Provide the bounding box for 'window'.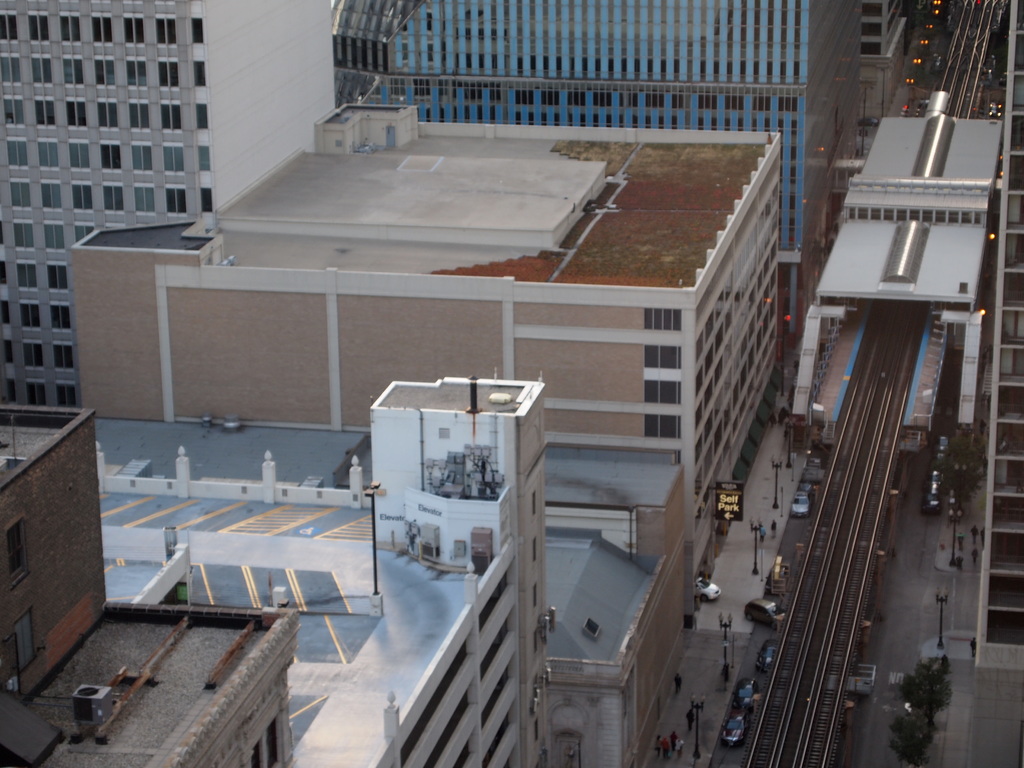
29/54/54/84.
